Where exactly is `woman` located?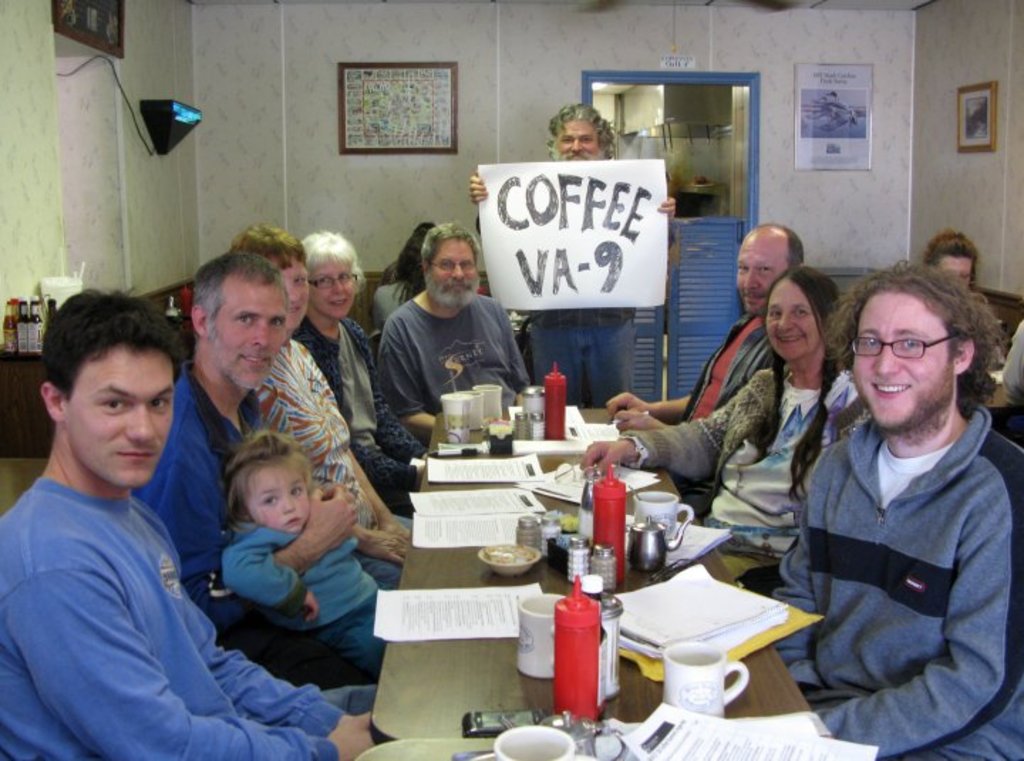
Its bounding box is (left=236, top=230, right=425, bottom=578).
